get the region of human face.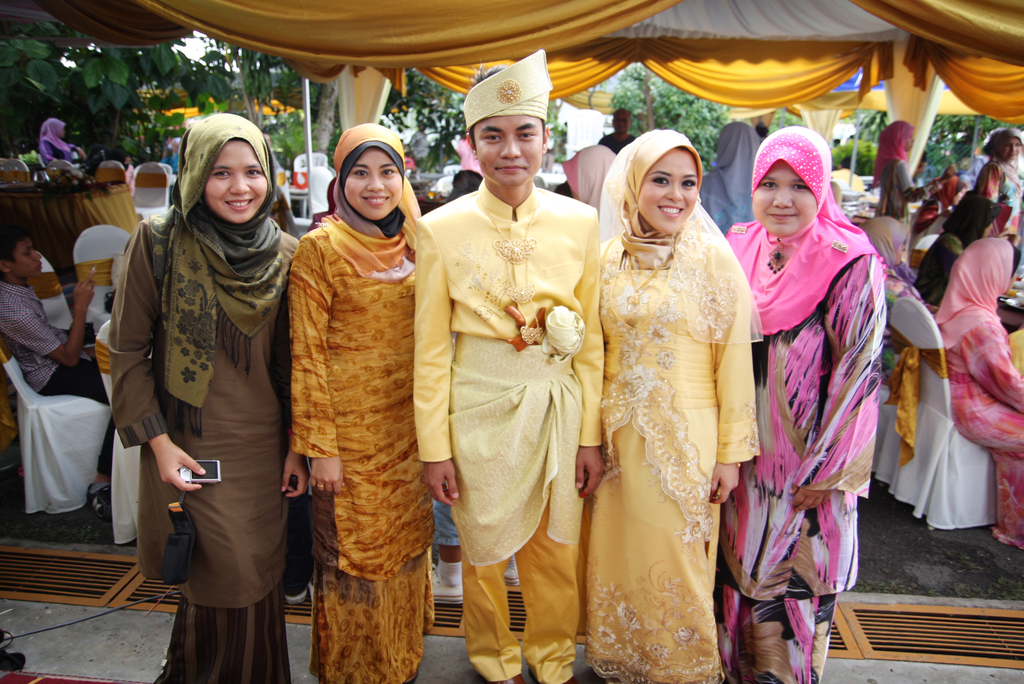
locate(472, 117, 543, 189).
